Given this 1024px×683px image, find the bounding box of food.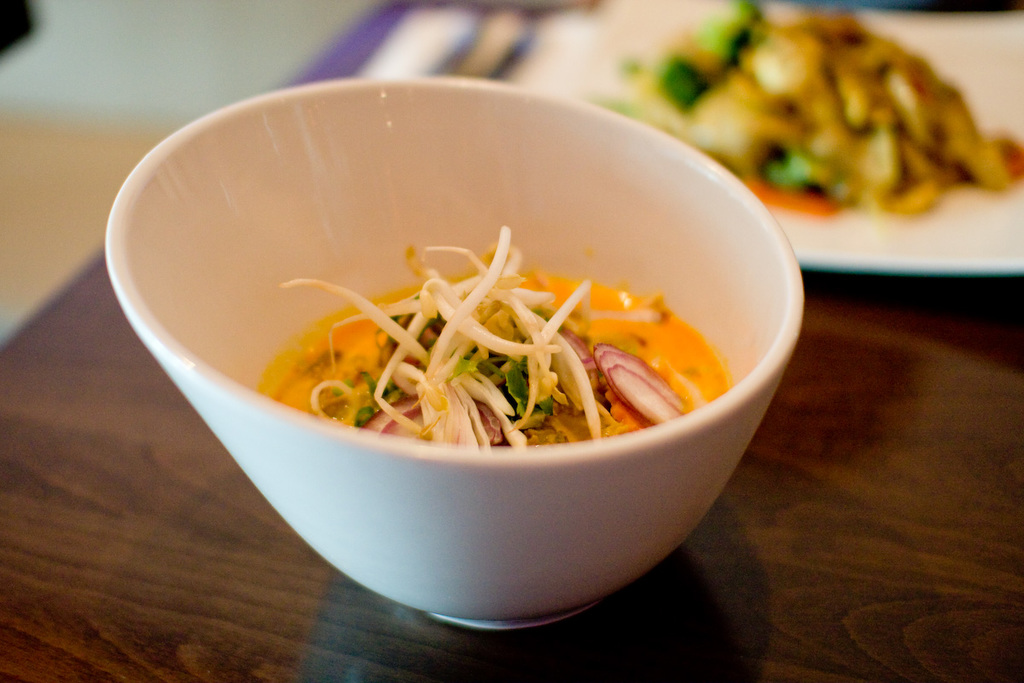
[592, 0, 1023, 219].
